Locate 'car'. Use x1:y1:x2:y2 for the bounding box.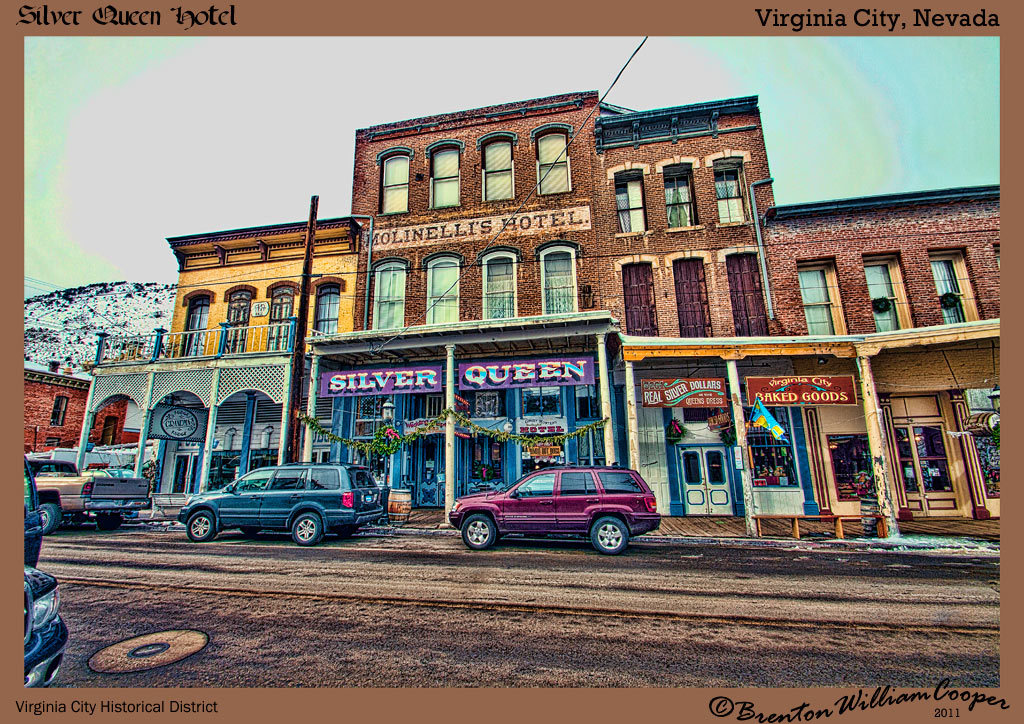
449:463:659:552.
